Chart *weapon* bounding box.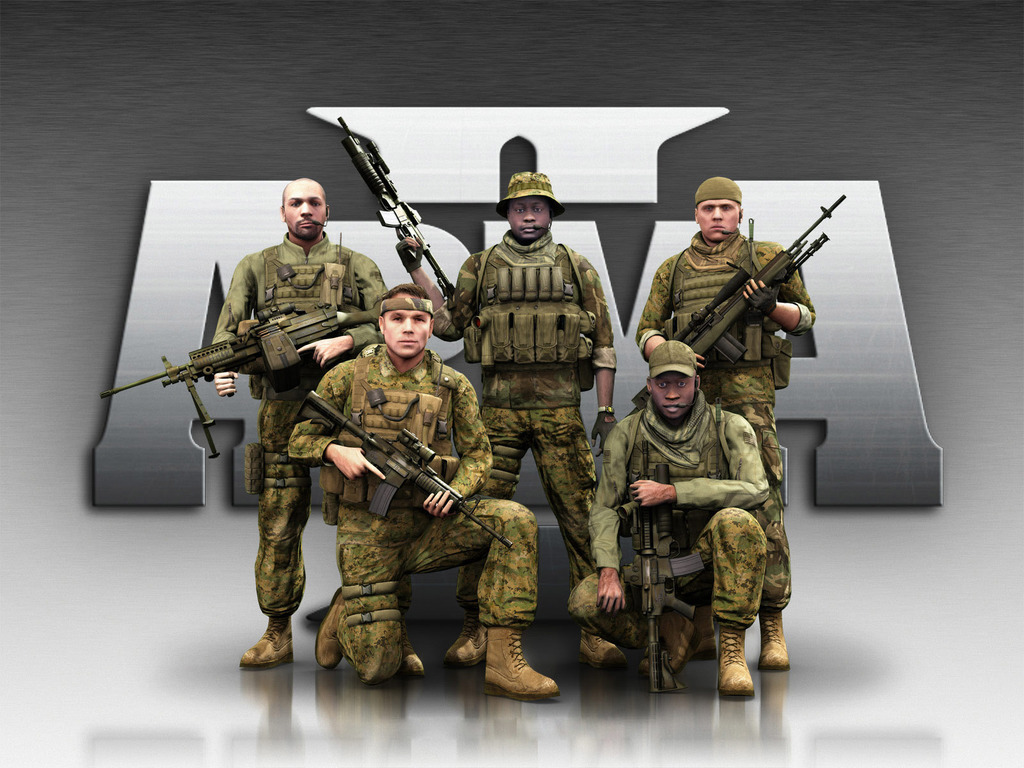
Charted: {"left": 335, "top": 114, "right": 455, "bottom": 310}.
